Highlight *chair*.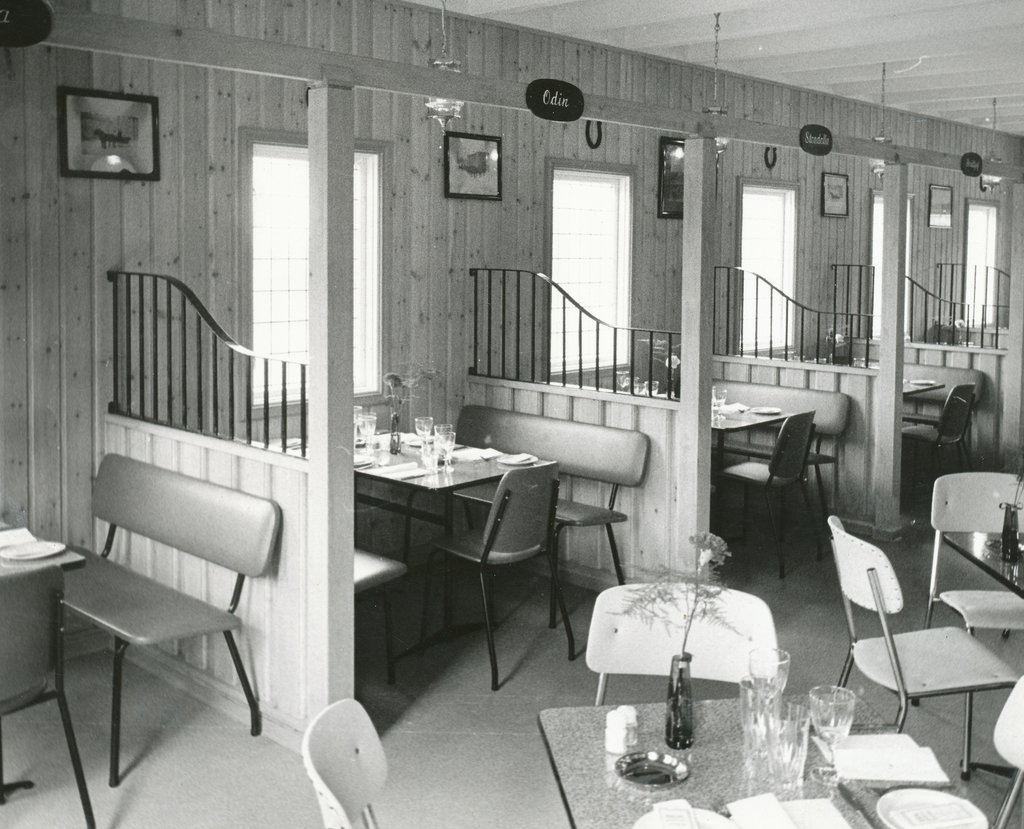
Highlighted region: <bbox>918, 466, 1022, 625</bbox>.
